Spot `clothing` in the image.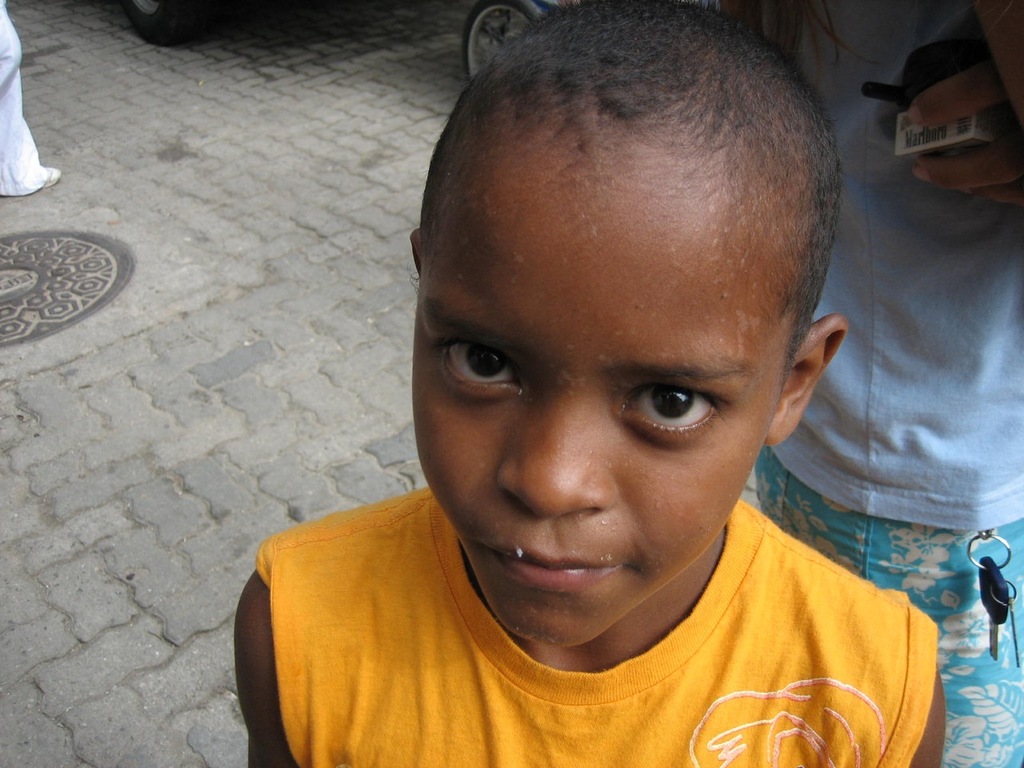
`clothing` found at bbox=(0, 0, 50, 194).
